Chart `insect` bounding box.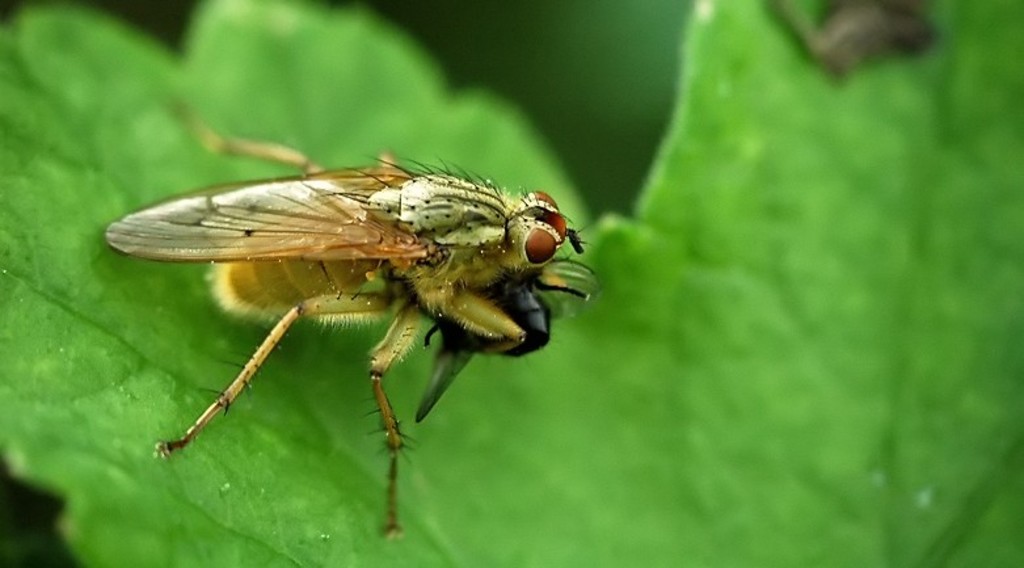
Charted: 413,254,590,416.
